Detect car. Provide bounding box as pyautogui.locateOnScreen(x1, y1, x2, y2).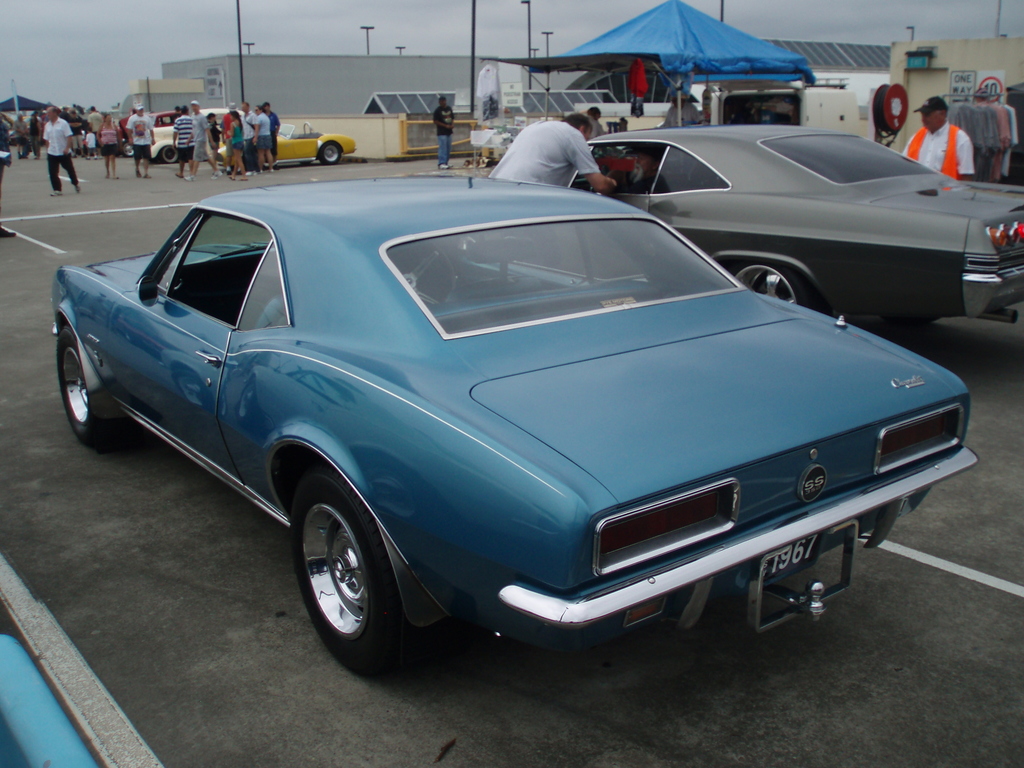
pyautogui.locateOnScreen(51, 173, 980, 680).
